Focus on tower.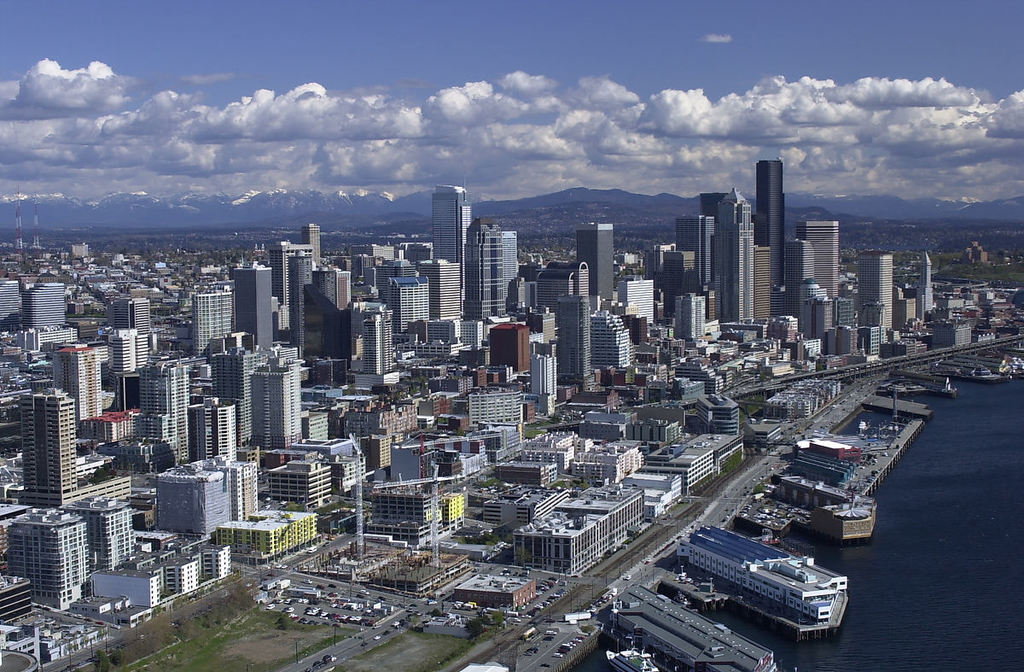
Focused at (left=423, top=260, right=461, bottom=317).
